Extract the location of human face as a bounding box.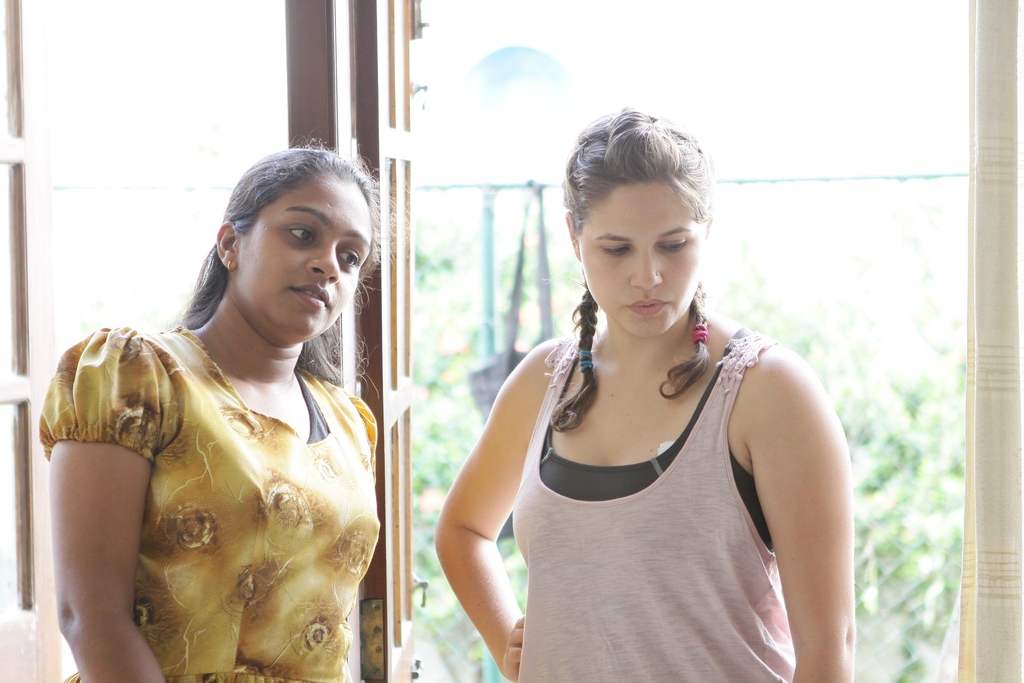
x1=580, y1=183, x2=706, y2=334.
